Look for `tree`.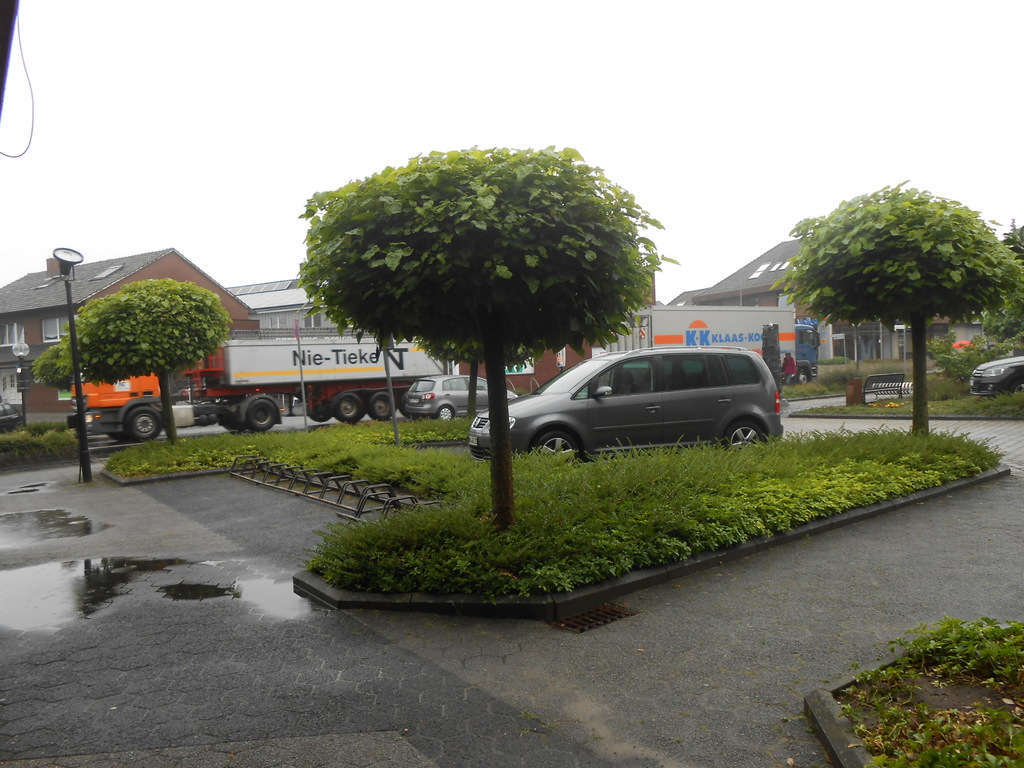
Found: 61/273/234/458.
